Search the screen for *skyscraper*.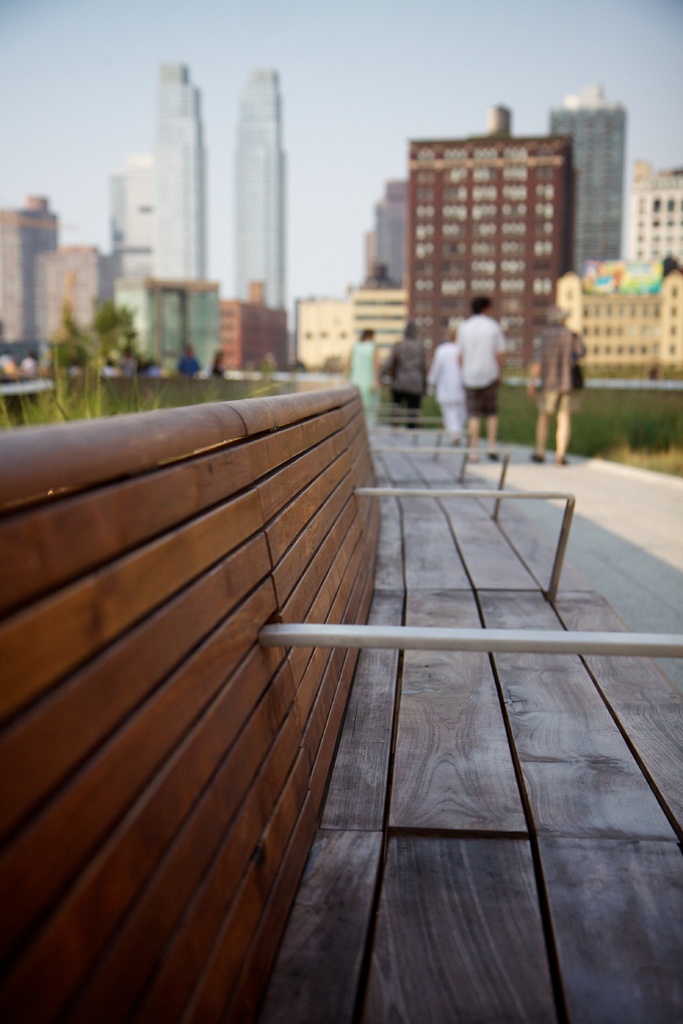
Found at detection(231, 65, 287, 312).
